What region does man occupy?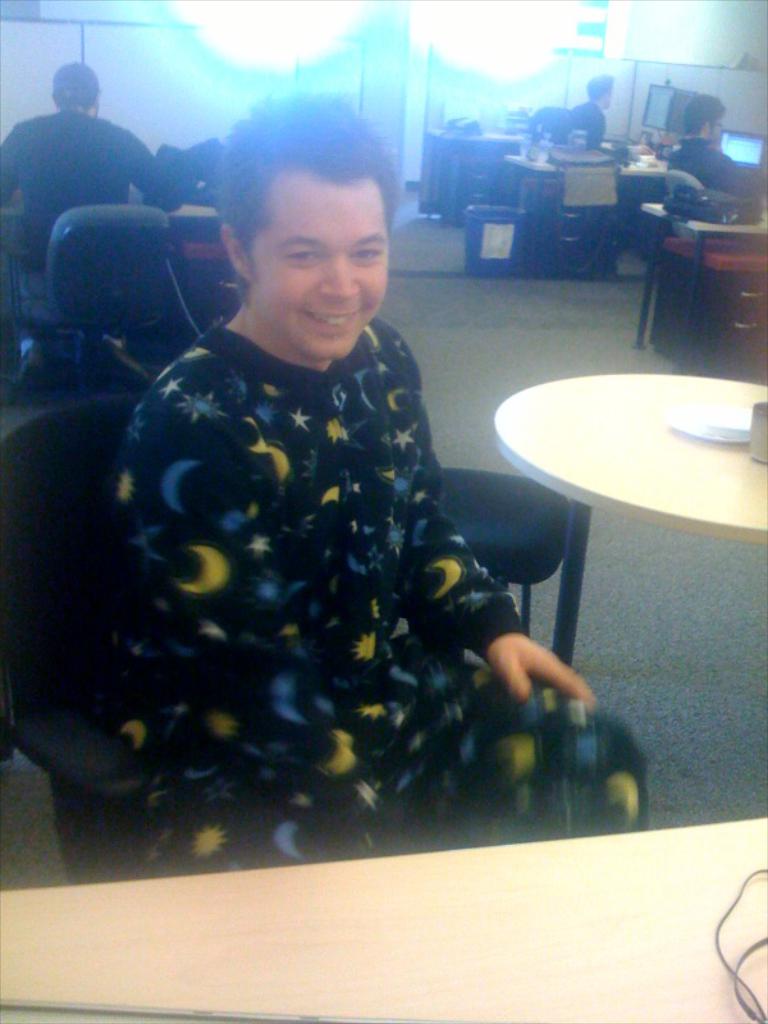
Rect(61, 111, 590, 860).
